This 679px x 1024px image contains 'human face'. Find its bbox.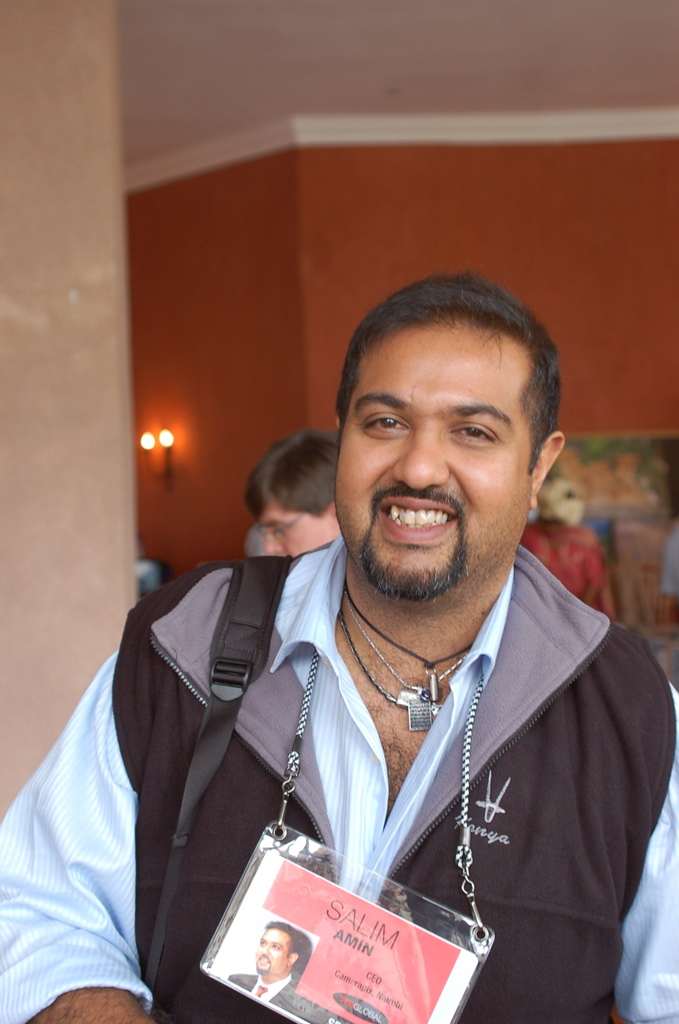
select_region(335, 316, 532, 593).
